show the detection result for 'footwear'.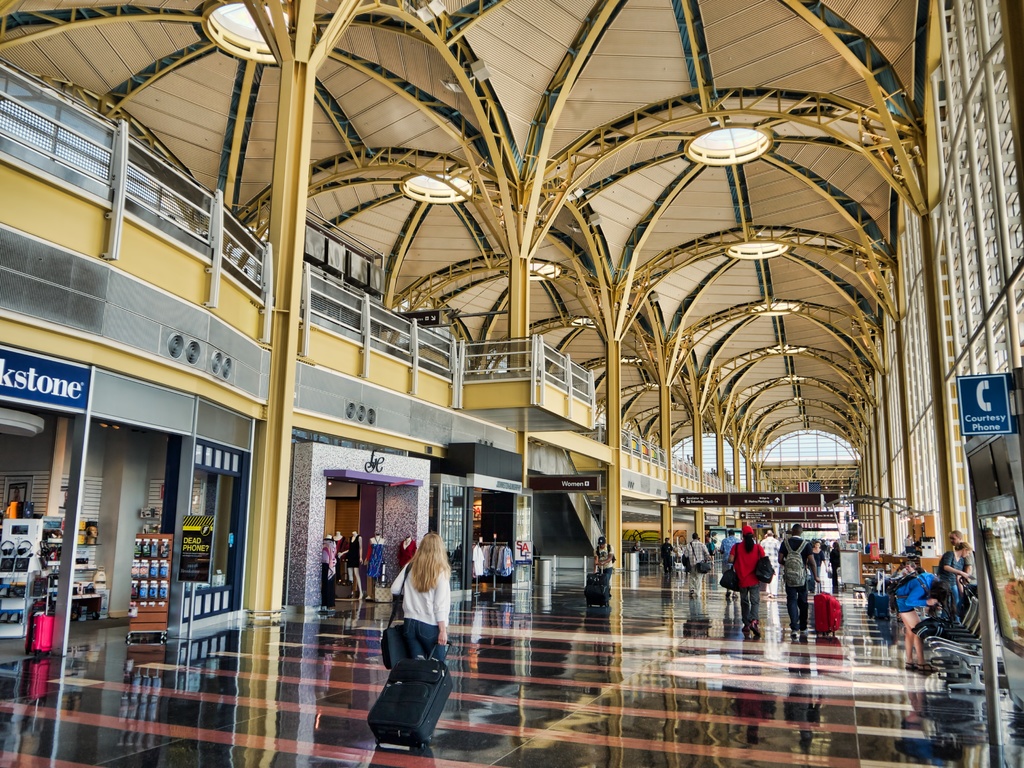
BBox(919, 663, 939, 671).
